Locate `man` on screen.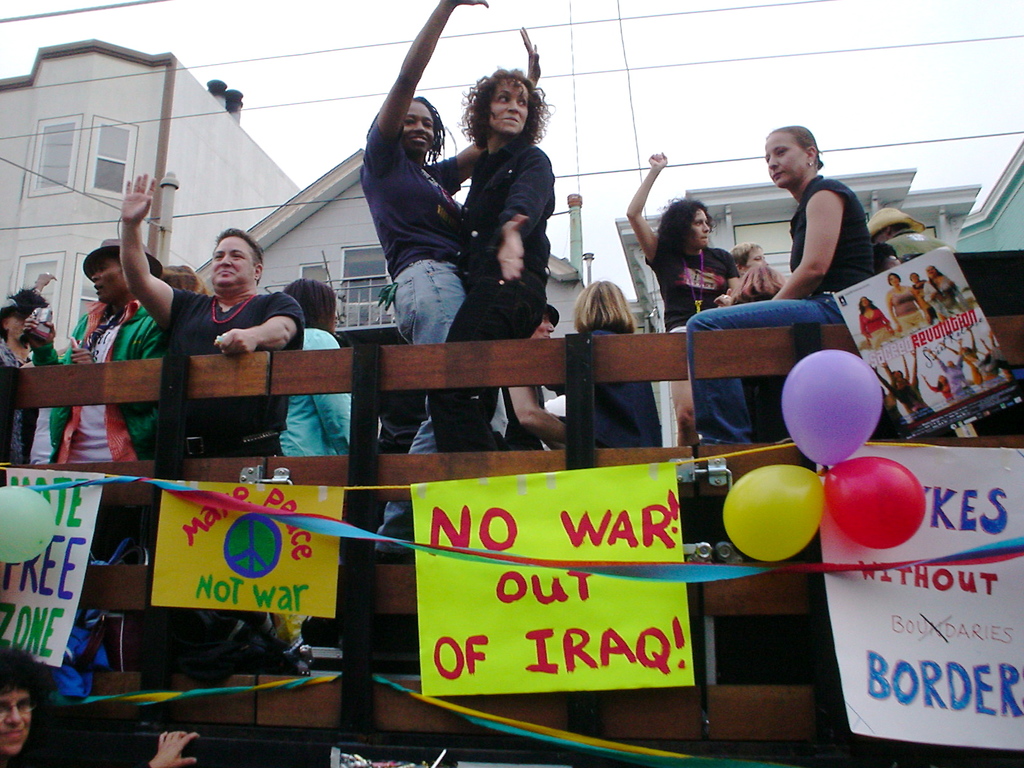
On screen at bbox=[20, 225, 168, 699].
